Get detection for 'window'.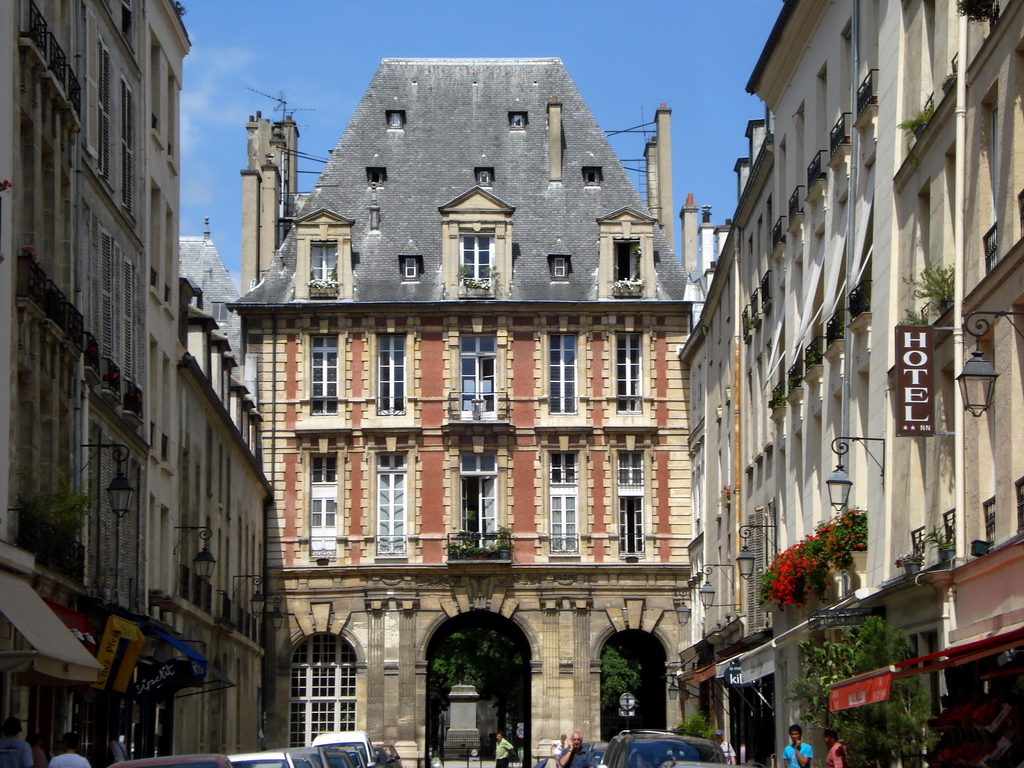
Detection: rect(619, 453, 643, 486).
